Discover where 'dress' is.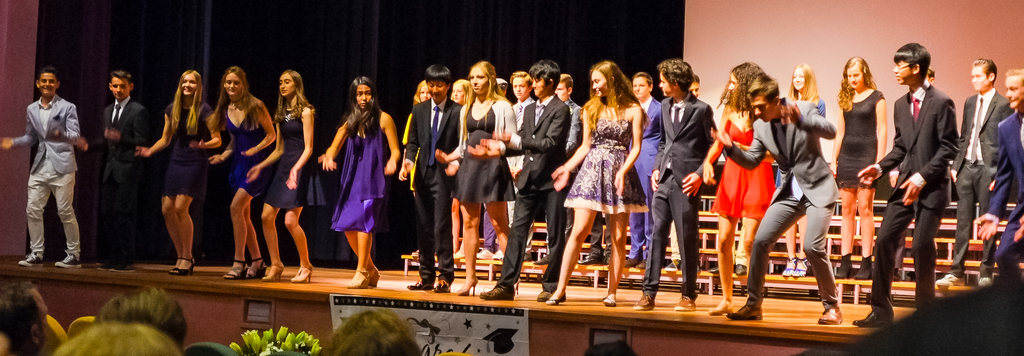
Discovered at detection(836, 90, 888, 193).
